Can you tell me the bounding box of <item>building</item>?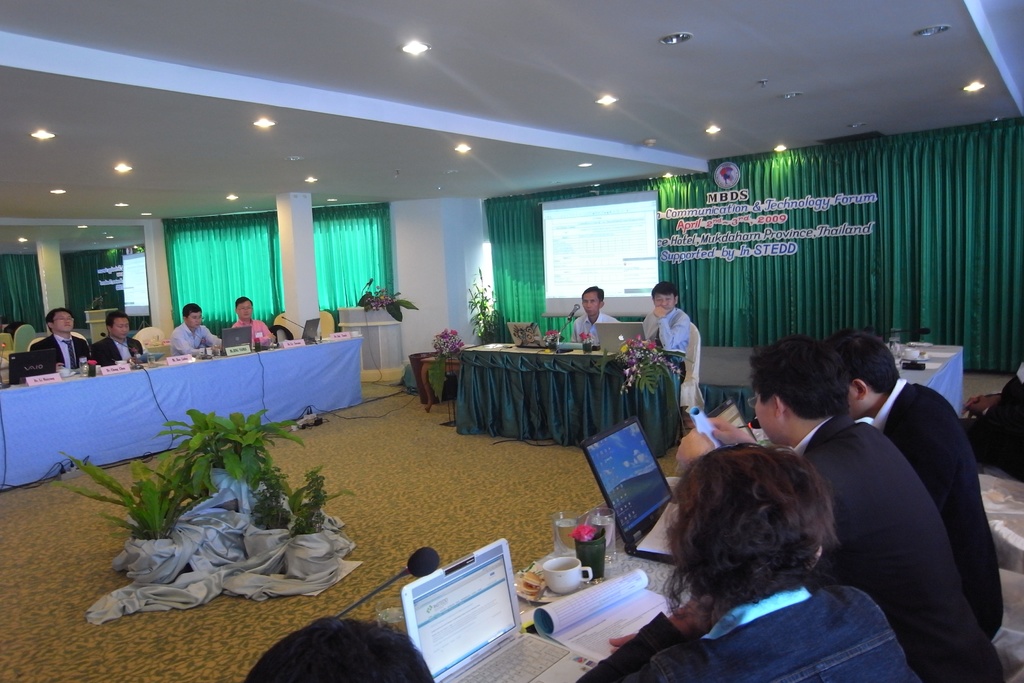
rect(2, 4, 1023, 682).
